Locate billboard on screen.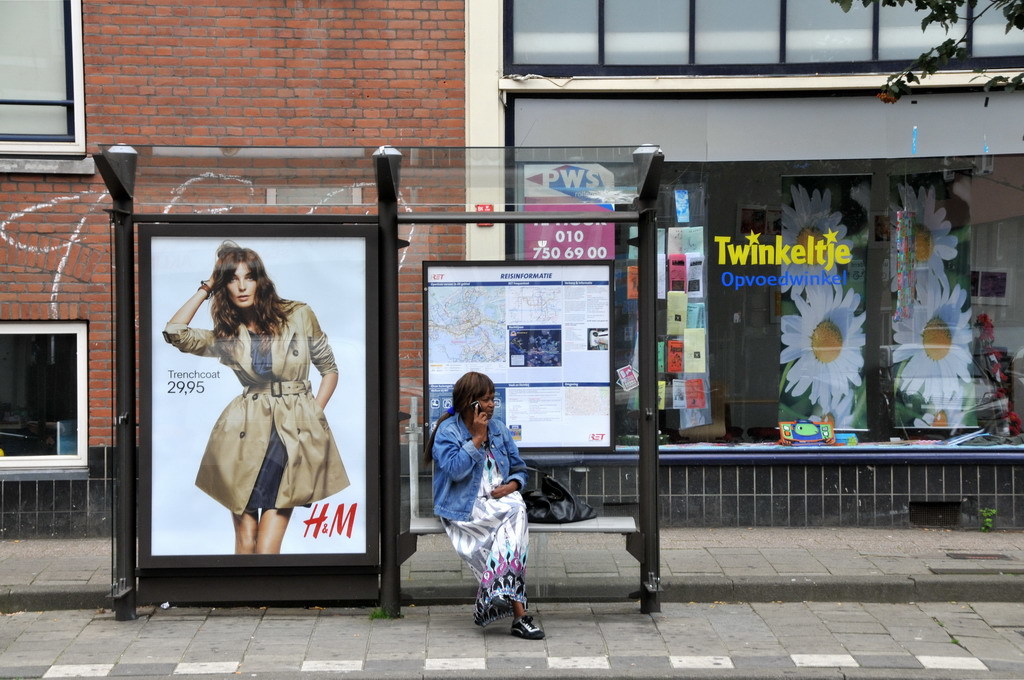
On screen at [x1=110, y1=224, x2=389, y2=621].
